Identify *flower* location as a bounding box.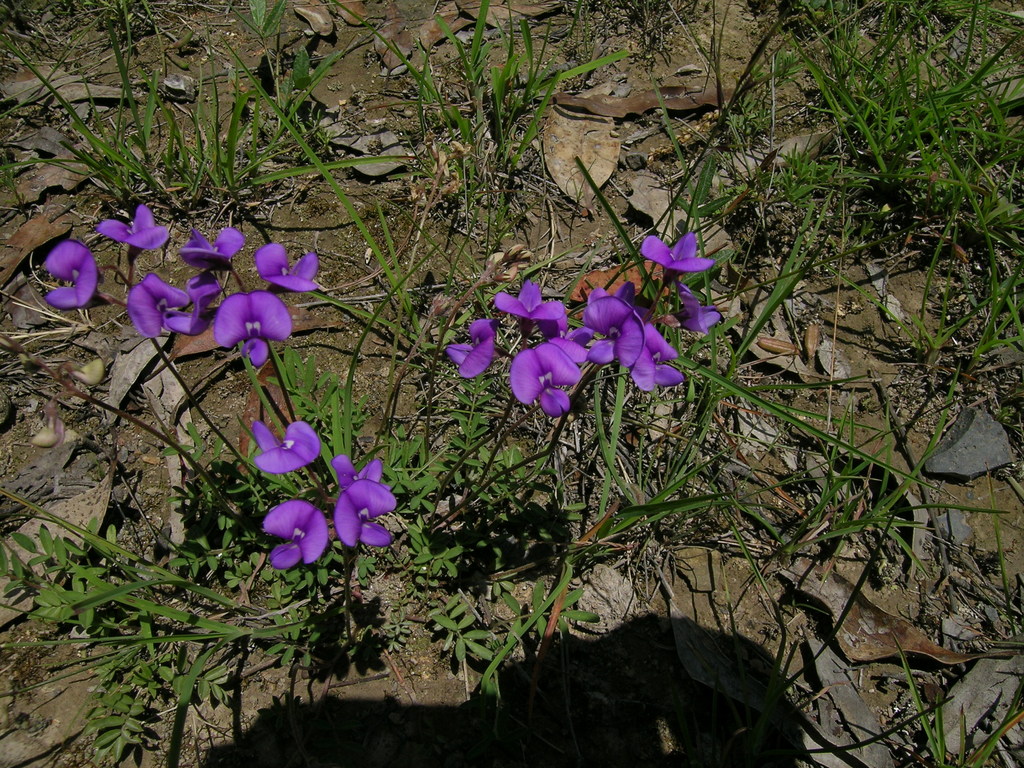
39/243/97/307.
